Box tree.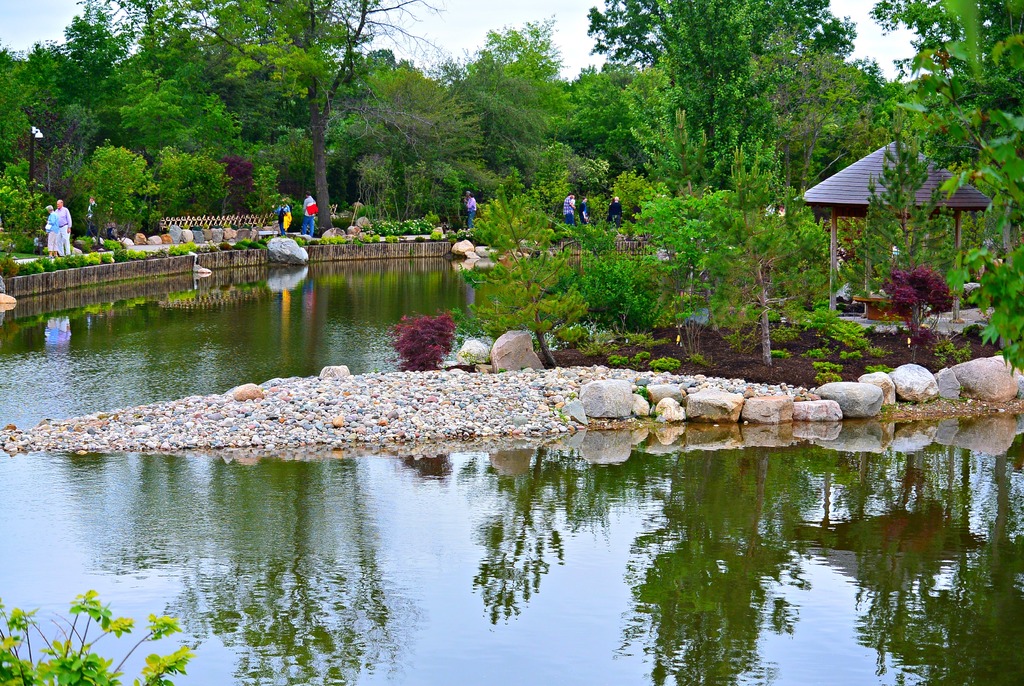
bbox=[51, 0, 127, 163].
